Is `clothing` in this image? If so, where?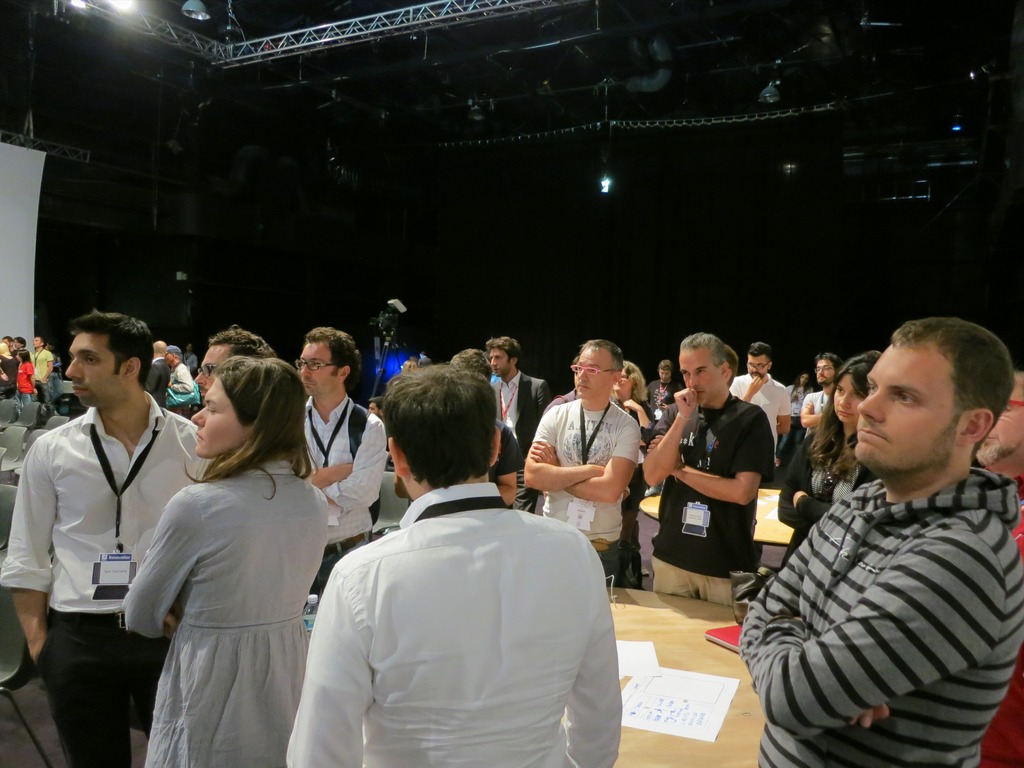
Yes, at (x1=125, y1=422, x2=332, y2=746).
